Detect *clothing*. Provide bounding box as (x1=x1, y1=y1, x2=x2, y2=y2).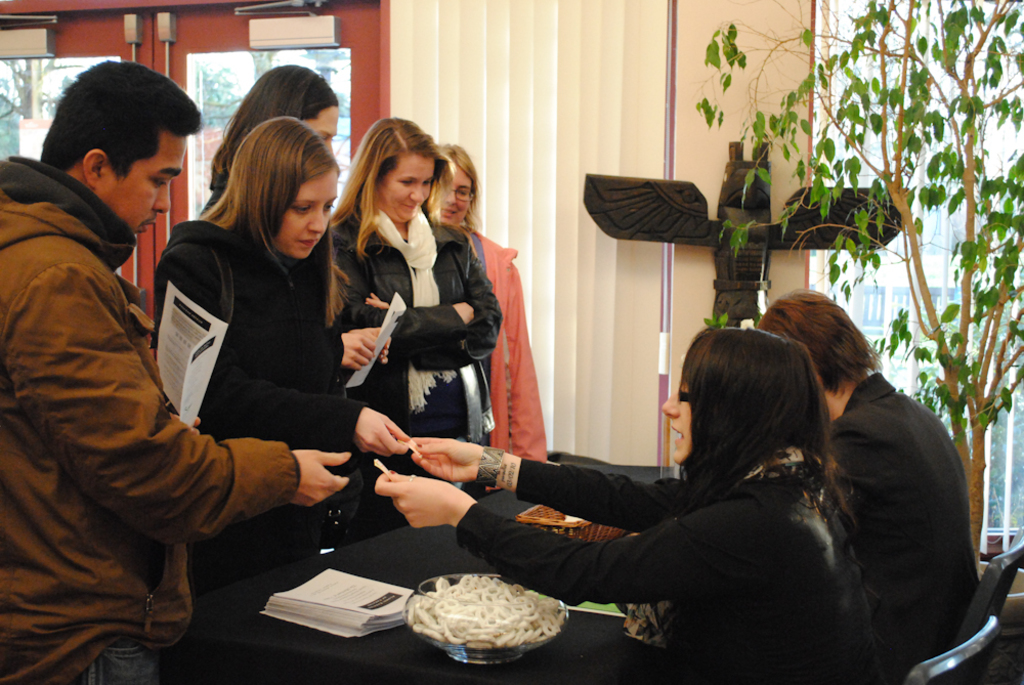
(x1=136, y1=217, x2=371, y2=652).
